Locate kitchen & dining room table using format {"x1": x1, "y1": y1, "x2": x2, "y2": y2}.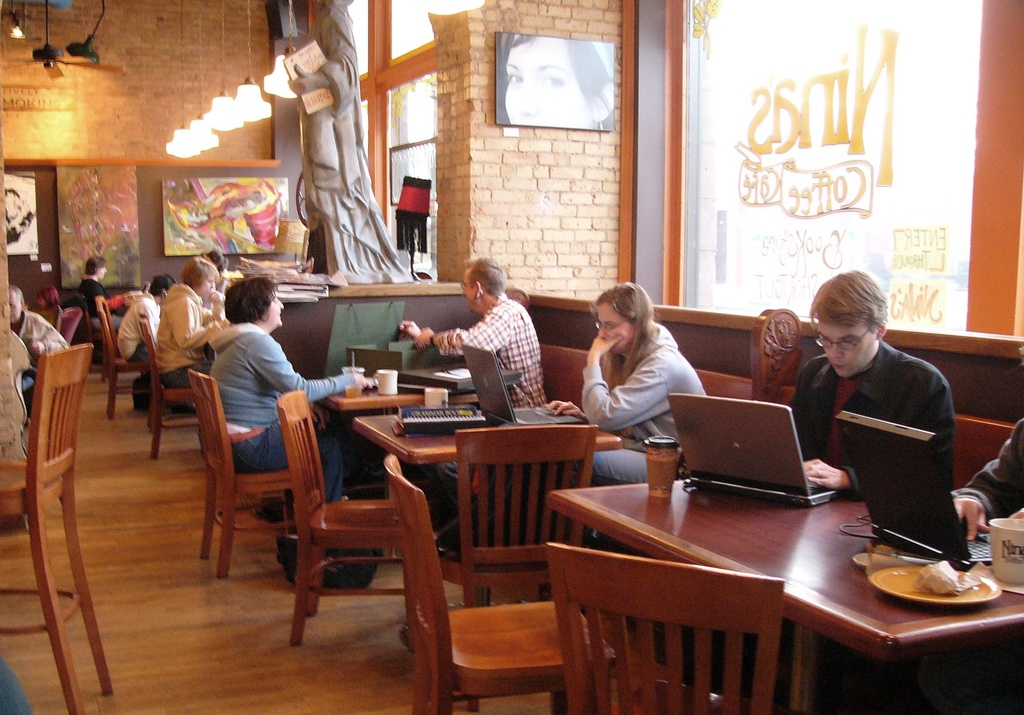
{"x1": 474, "y1": 437, "x2": 1023, "y2": 704}.
